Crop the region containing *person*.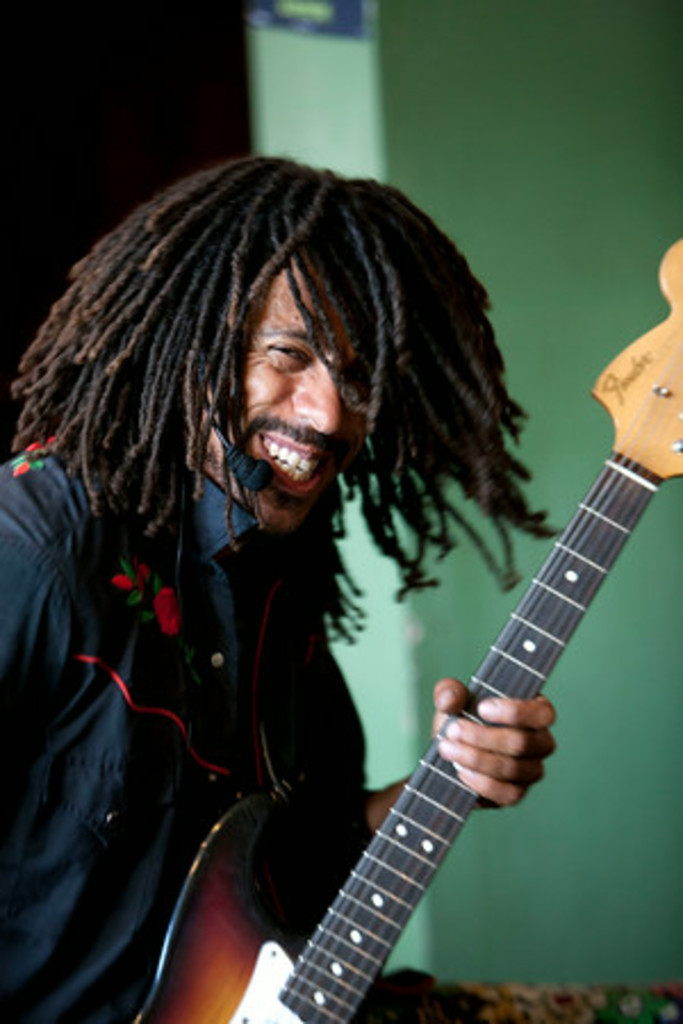
Crop region: select_region(41, 141, 617, 978).
